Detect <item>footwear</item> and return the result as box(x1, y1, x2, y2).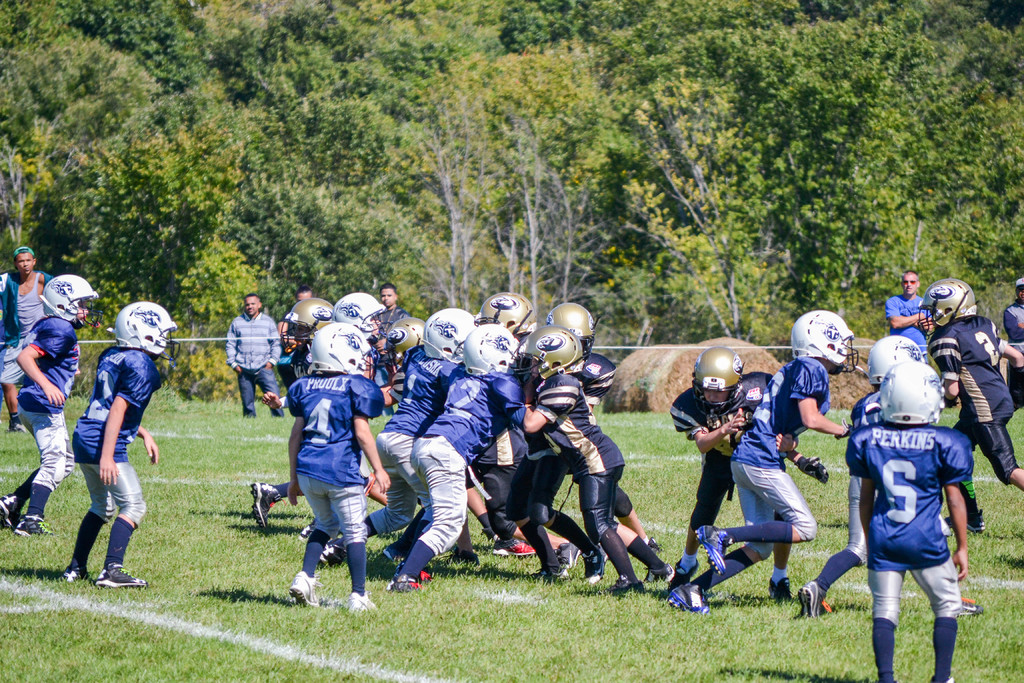
box(534, 566, 572, 587).
